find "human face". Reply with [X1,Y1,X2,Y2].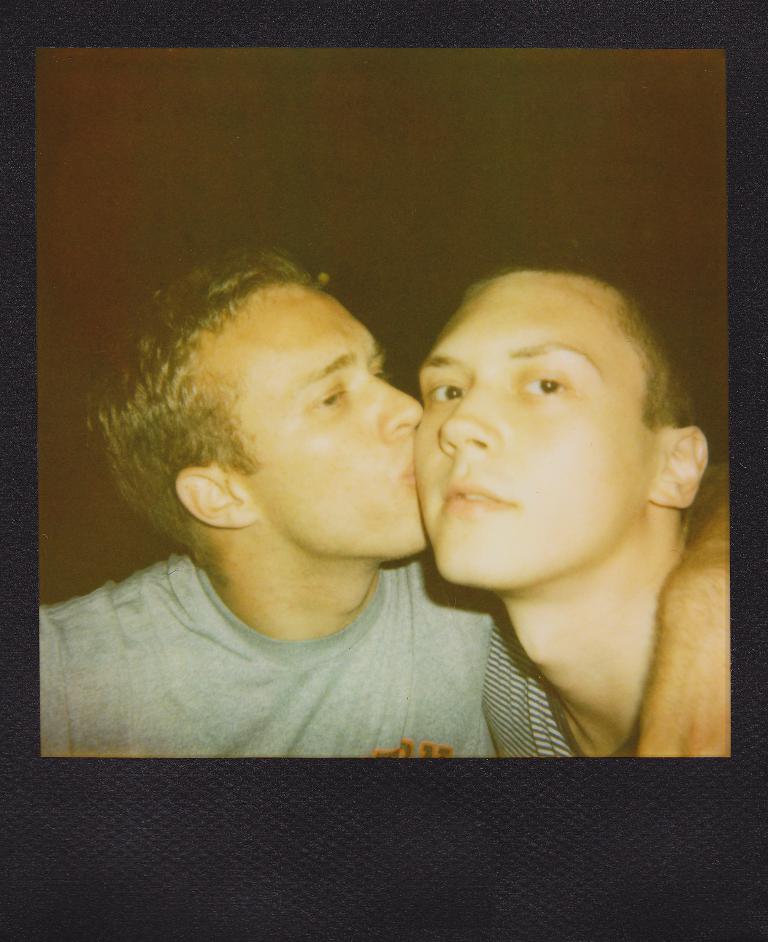
[244,287,431,558].
